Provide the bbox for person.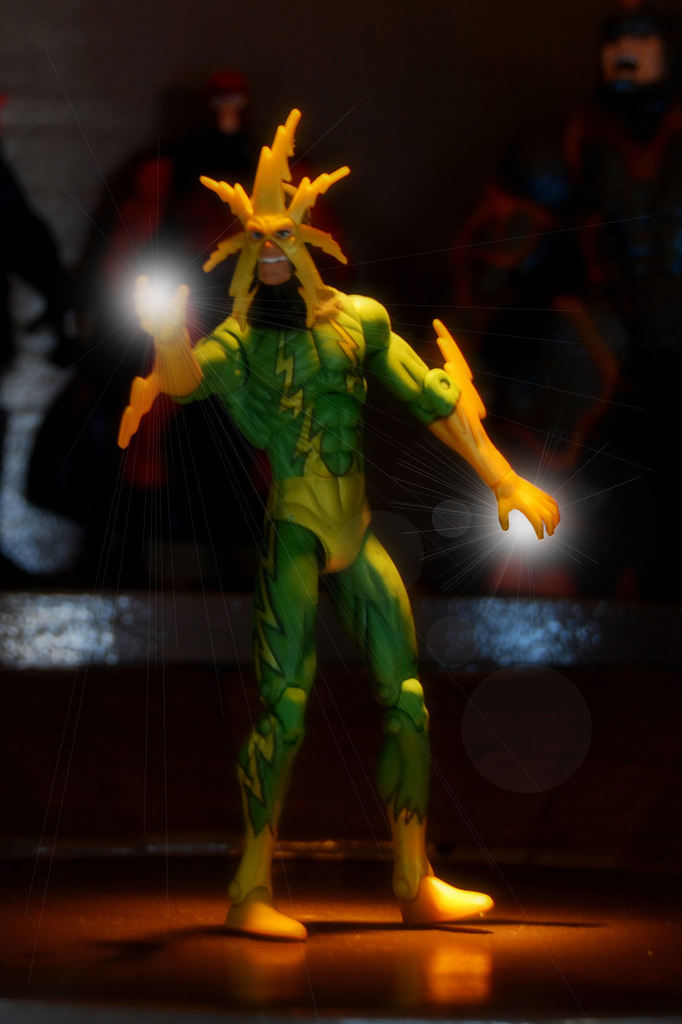
x1=54 y1=82 x2=527 y2=965.
